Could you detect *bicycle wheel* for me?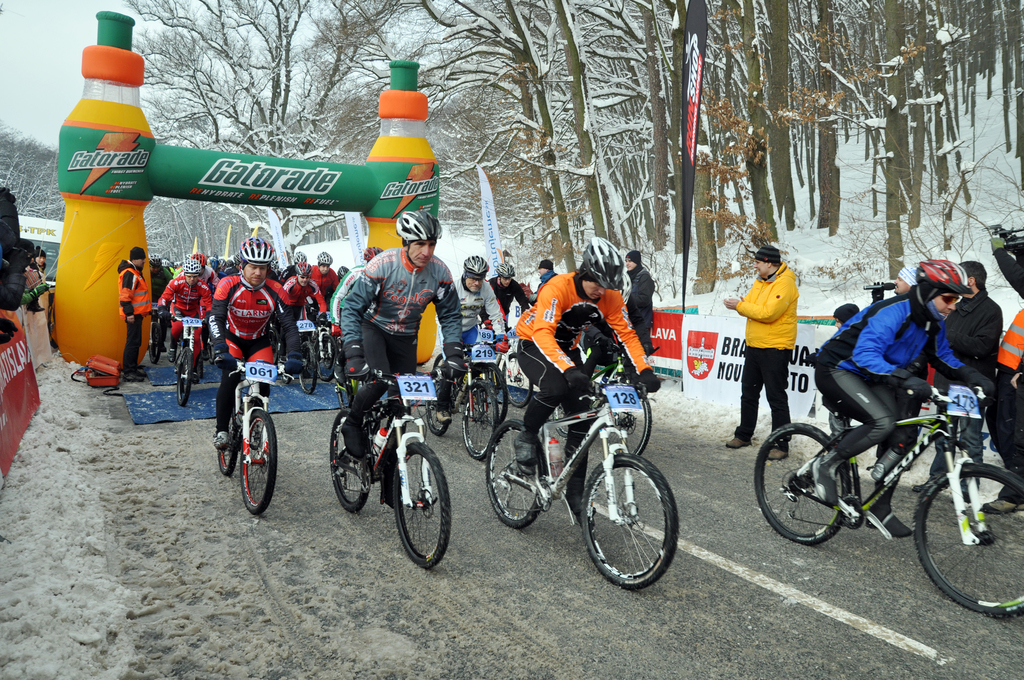
Detection result: {"x1": 393, "y1": 439, "x2": 451, "y2": 569}.
